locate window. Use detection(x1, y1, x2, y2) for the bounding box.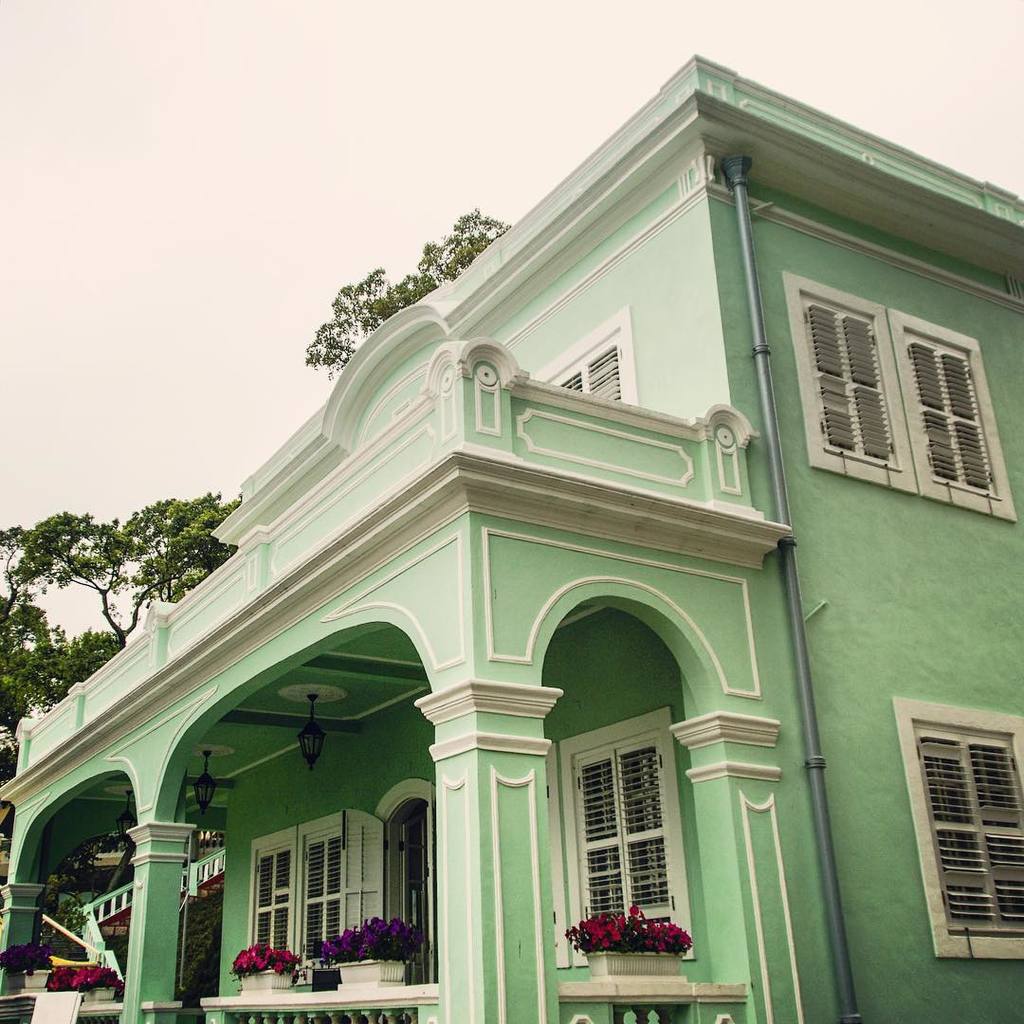
detection(803, 294, 999, 502).
